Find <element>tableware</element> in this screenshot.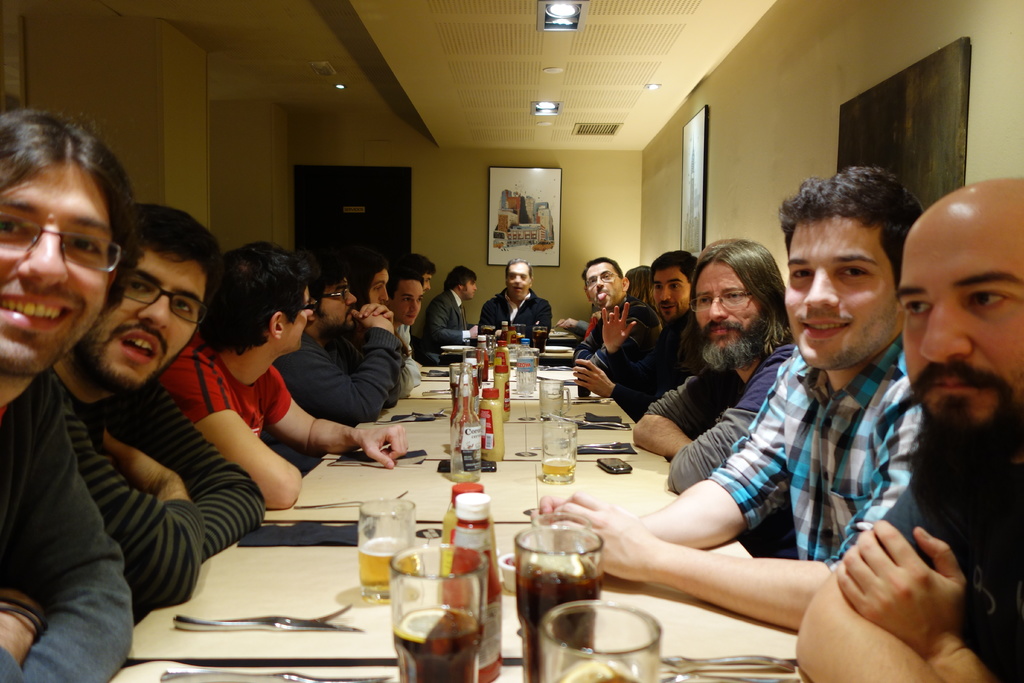
The bounding box for <element>tableware</element> is <region>658, 654, 802, 682</region>.
